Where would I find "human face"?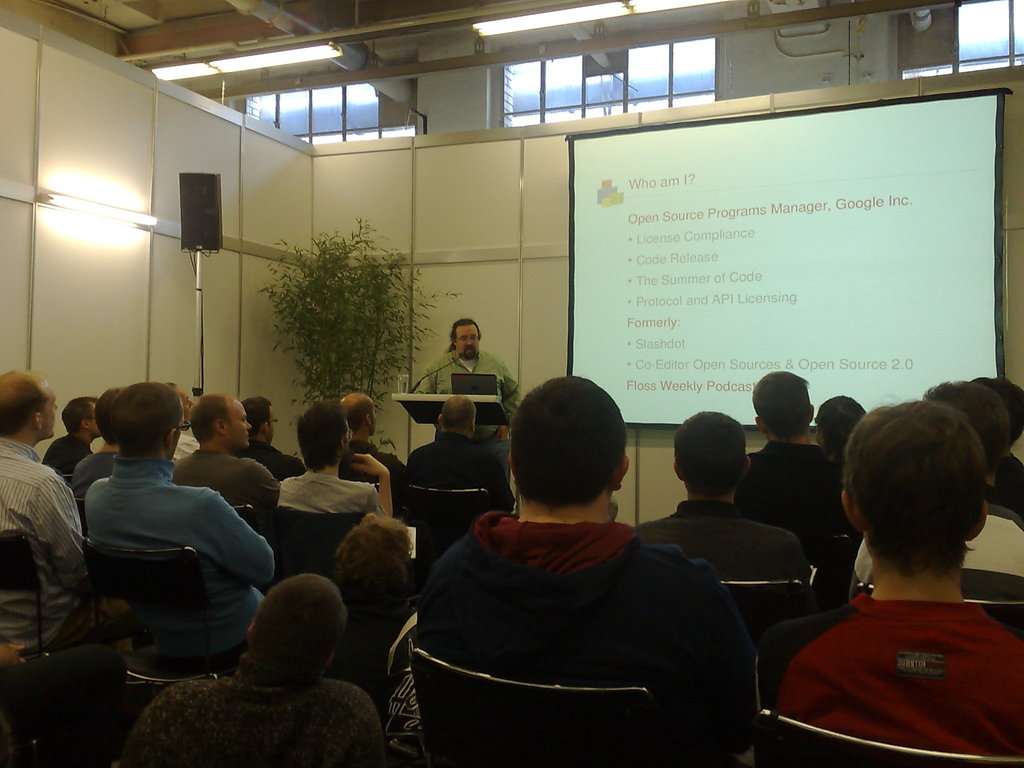
At [left=230, top=404, right=250, bottom=450].
